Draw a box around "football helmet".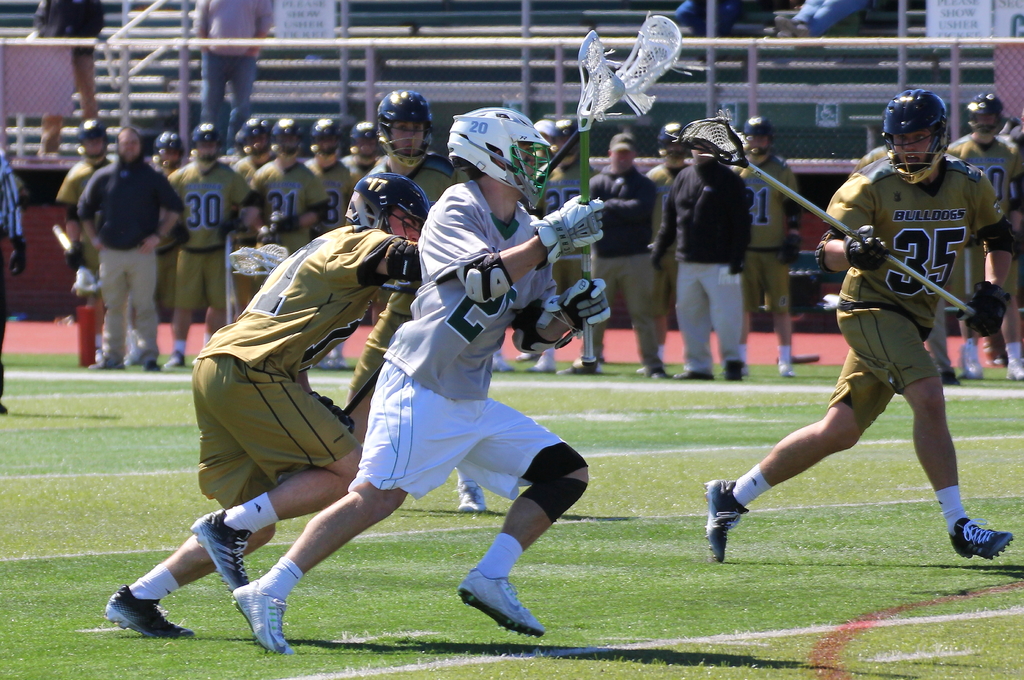
[left=449, top=104, right=541, bottom=193].
